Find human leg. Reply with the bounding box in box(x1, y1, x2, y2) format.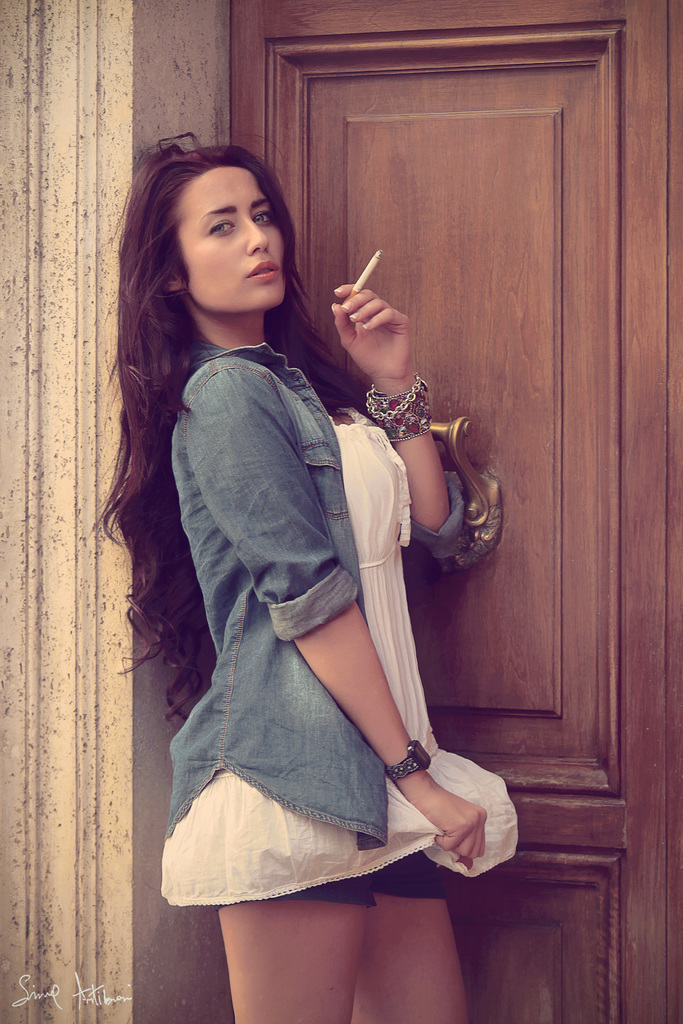
box(206, 679, 369, 1023).
